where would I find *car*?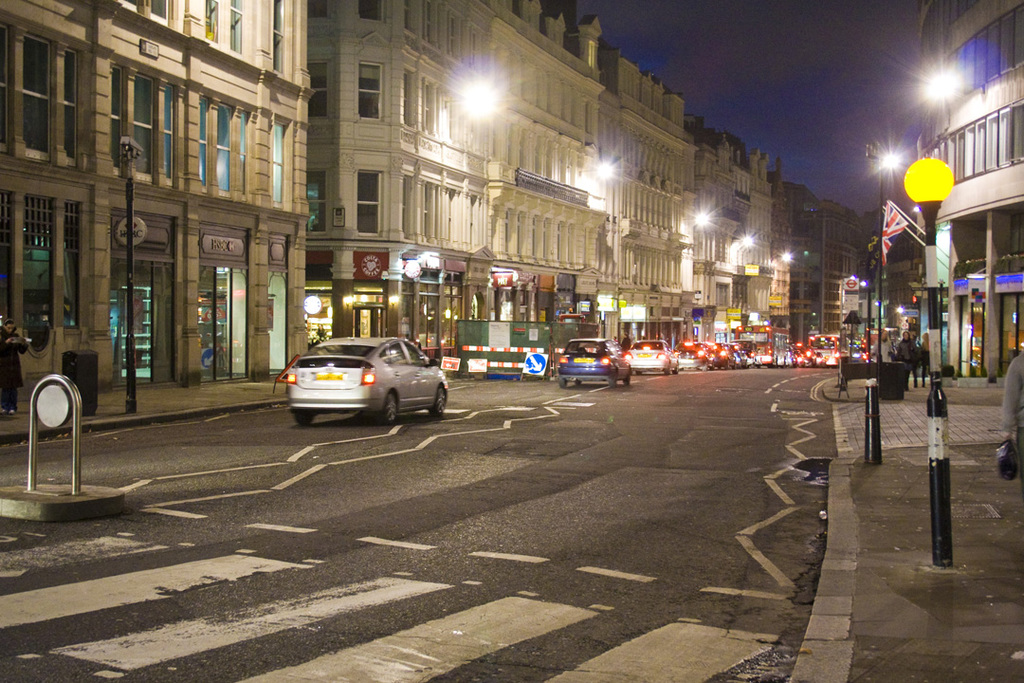
At select_region(555, 341, 632, 392).
